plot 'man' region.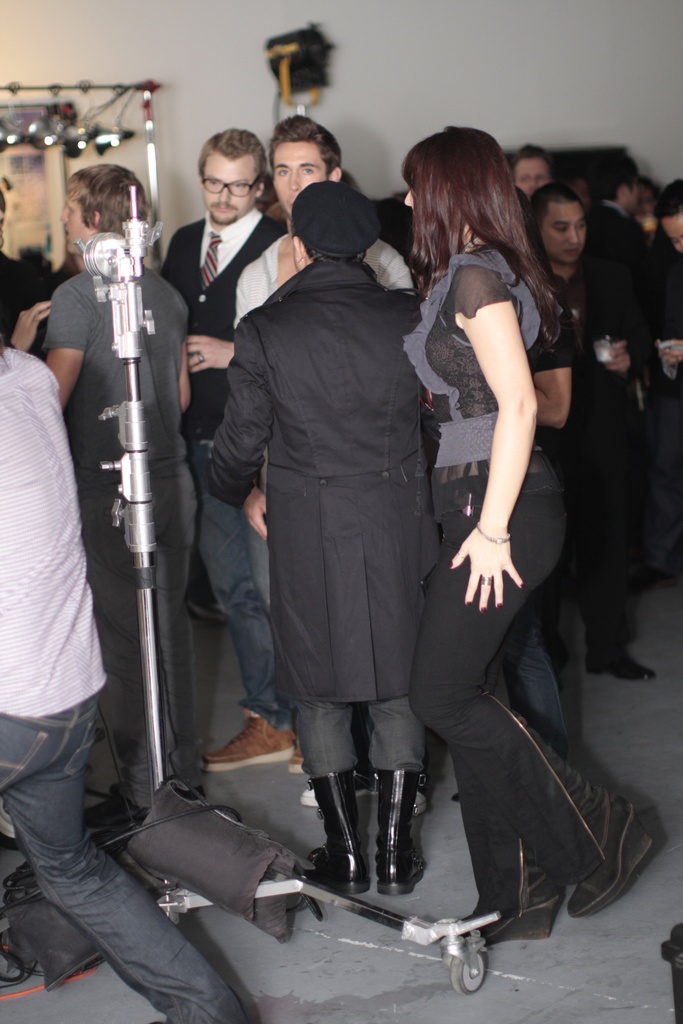
Plotted at box(233, 111, 427, 805).
